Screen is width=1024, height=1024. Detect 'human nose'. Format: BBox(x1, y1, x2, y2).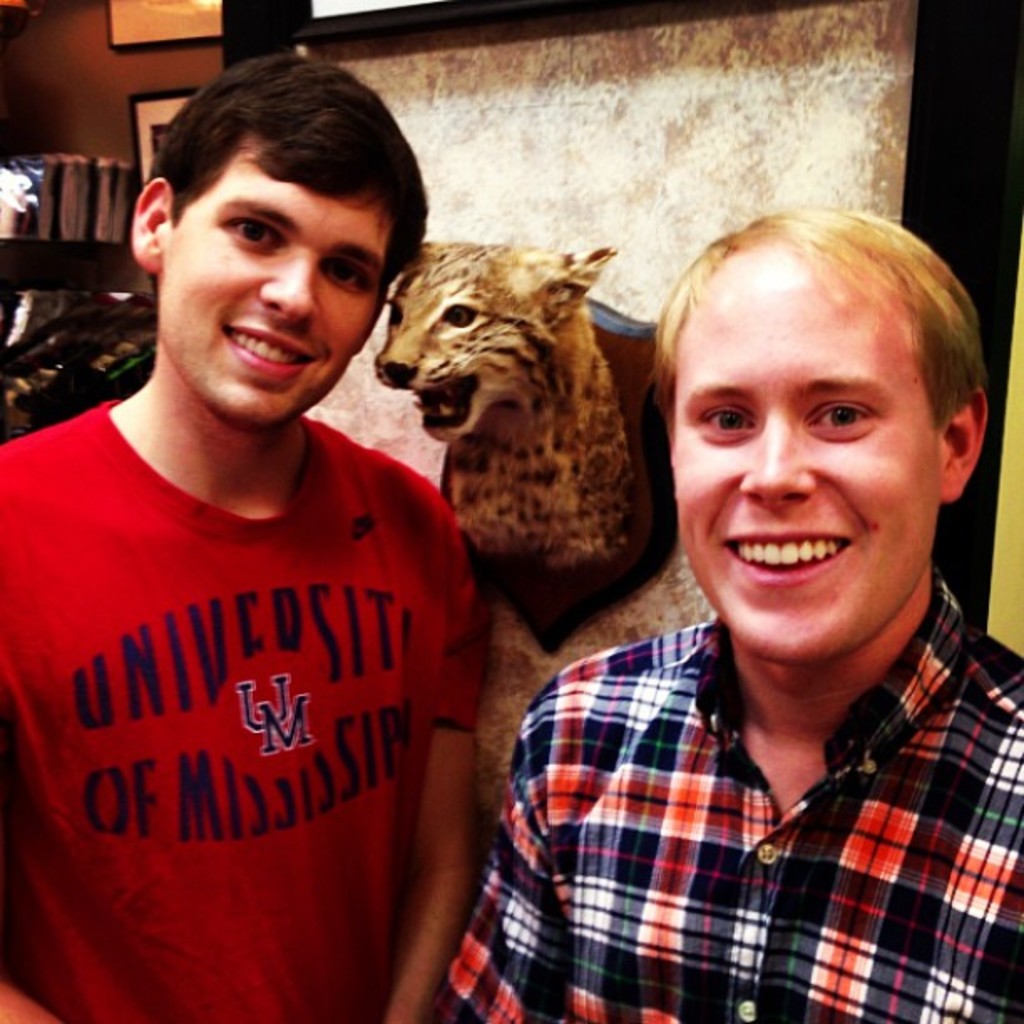
BBox(743, 418, 813, 500).
